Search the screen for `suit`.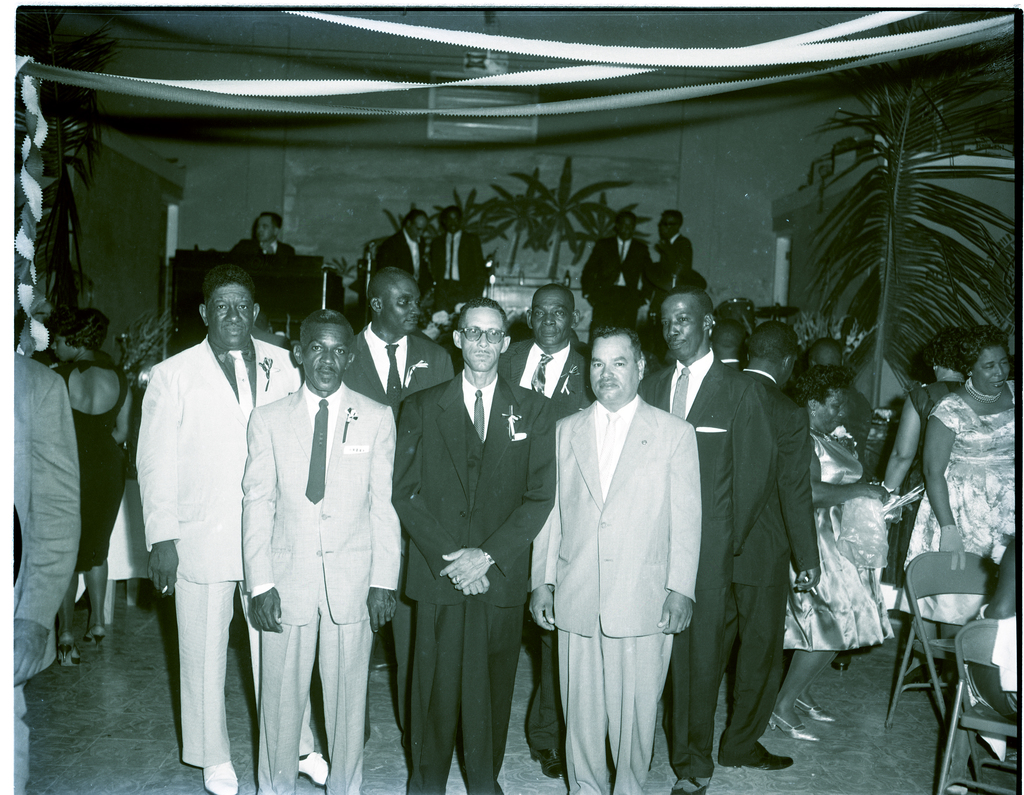
Found at Rect(228, 242, 296, 255).
